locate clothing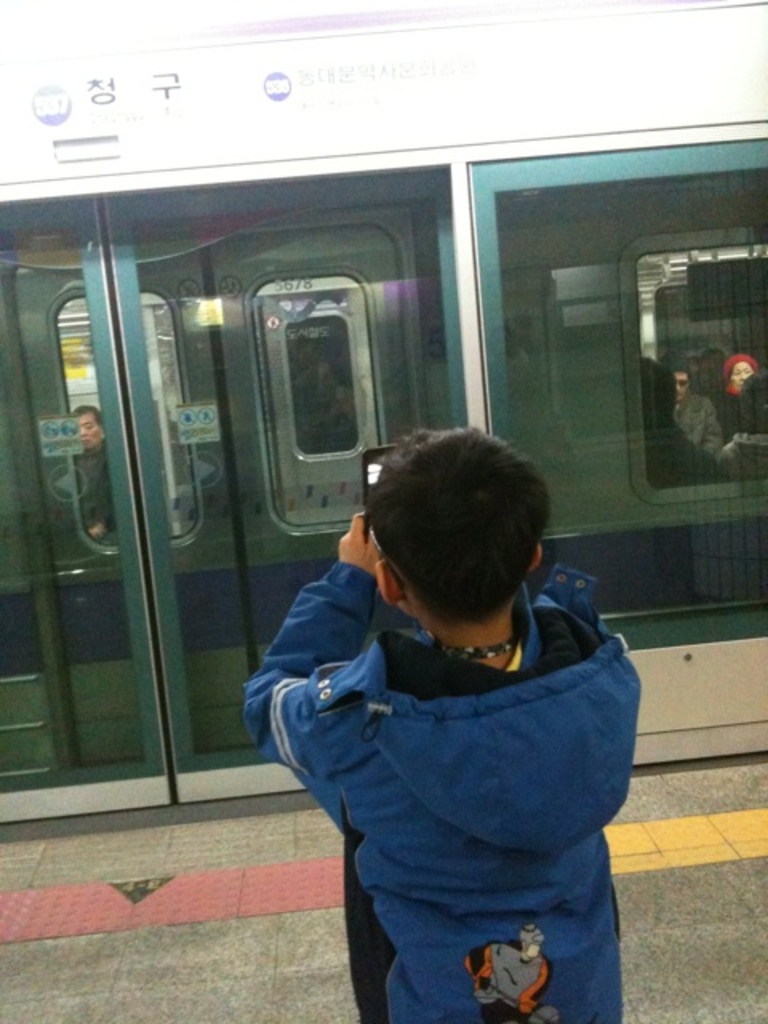
x1=643 y1=432 x2=752 y2=482
